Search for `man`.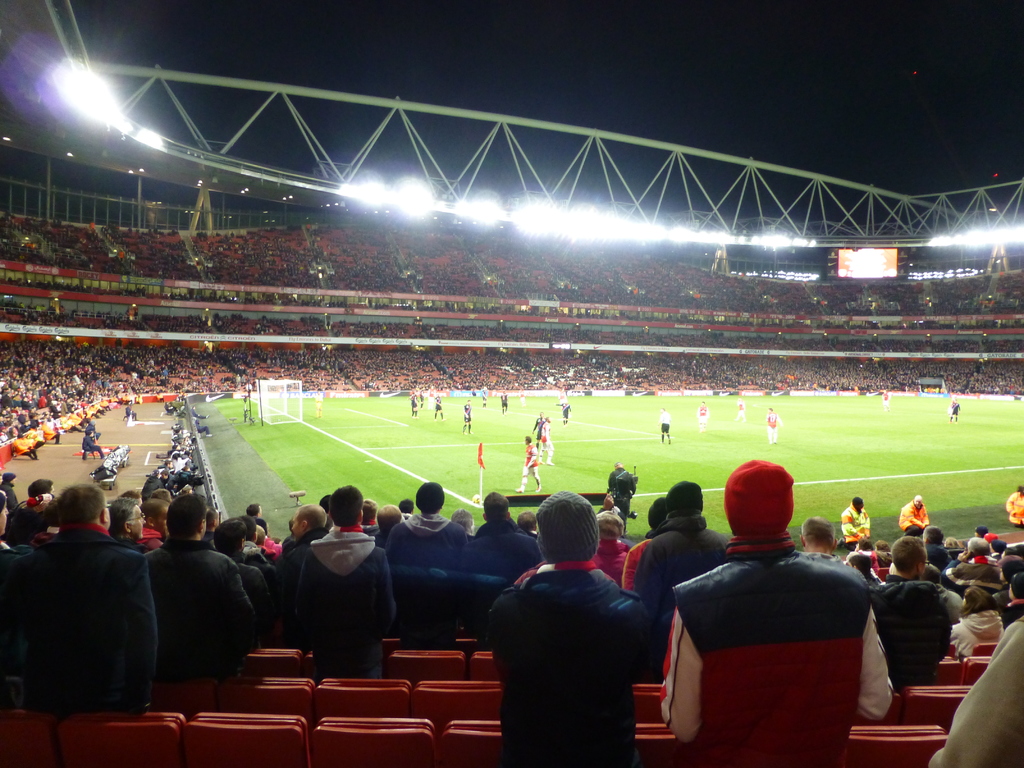
Found at 139/491/170/544.
